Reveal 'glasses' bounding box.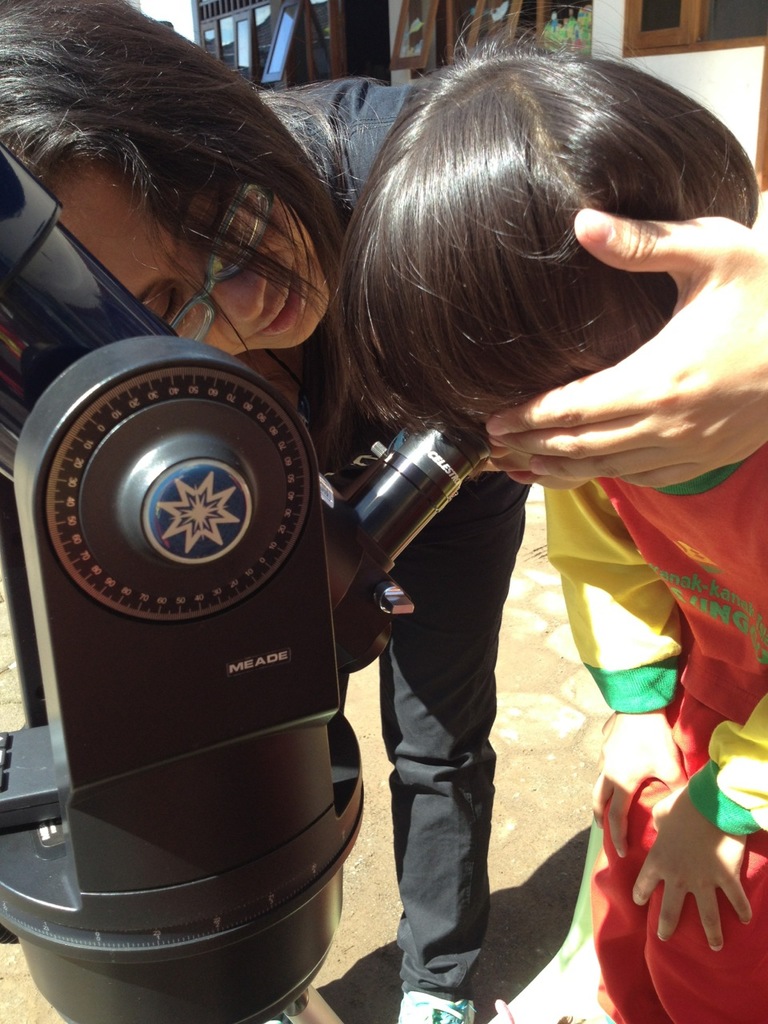
Revealed: crop(170, 173, 270, 342).
